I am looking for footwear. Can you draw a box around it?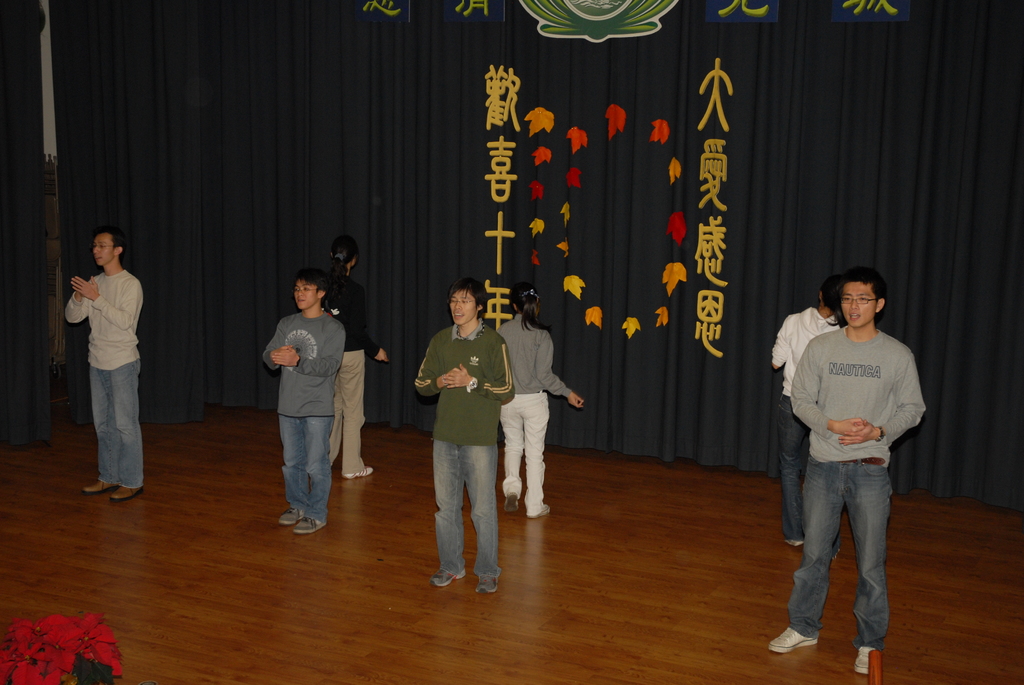
Sure, the bounding box is [x1=293, y1=514, x2=326, y2=534].
